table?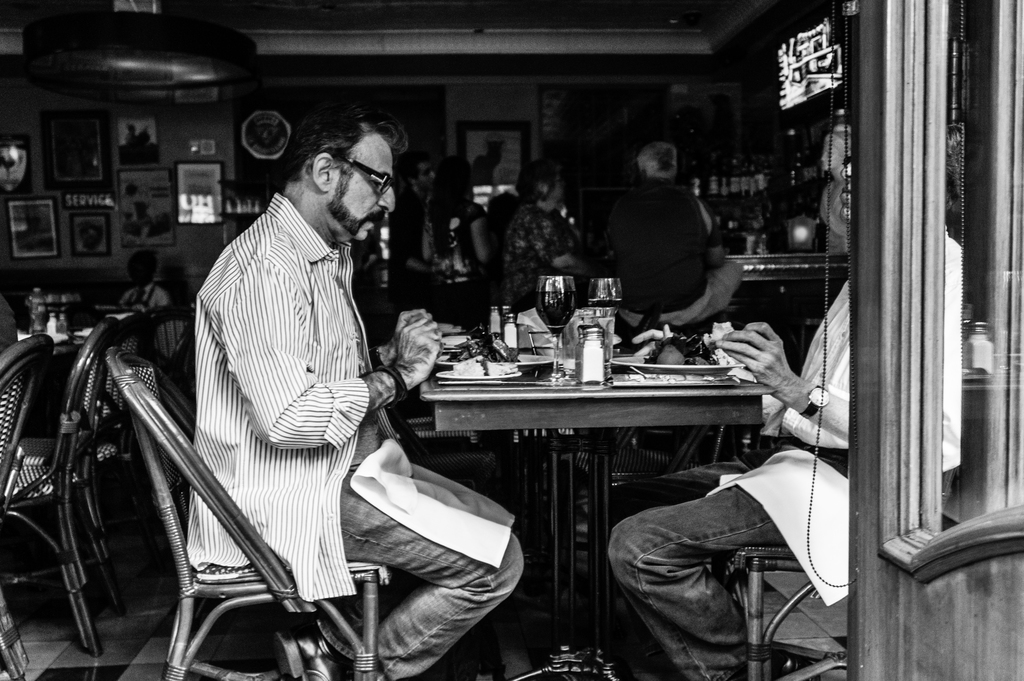
Rect(19, 325, 89, 362)
